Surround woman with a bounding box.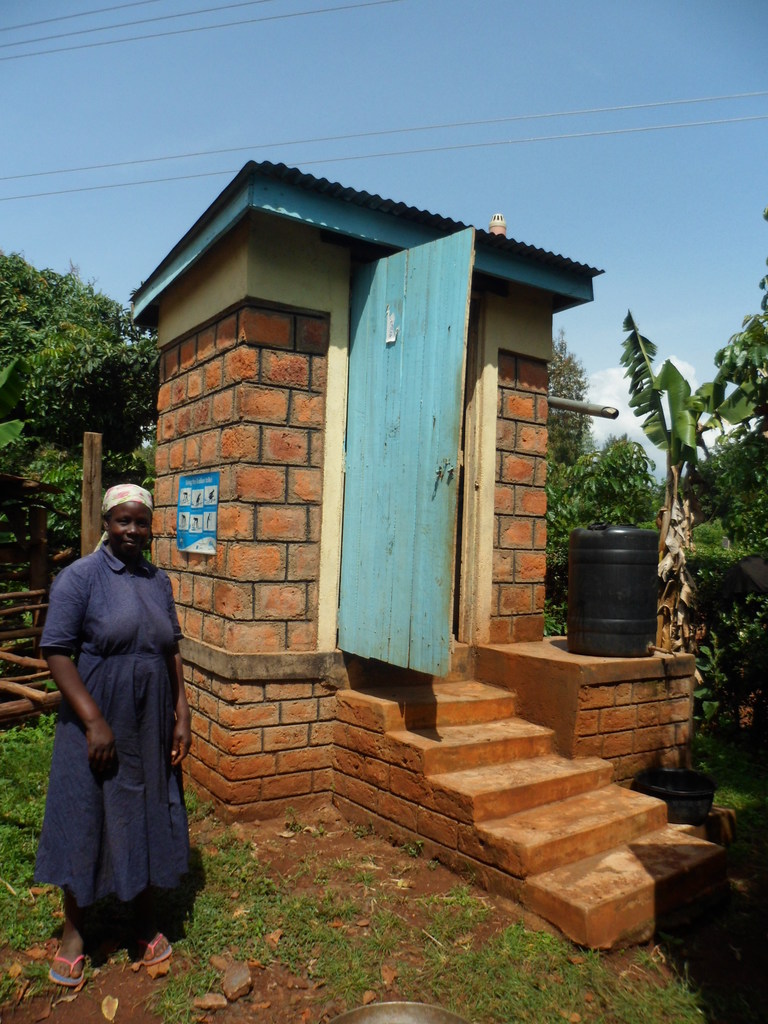
{"left": 36, "top": 471, "right": 188, "bottom": 968}.
